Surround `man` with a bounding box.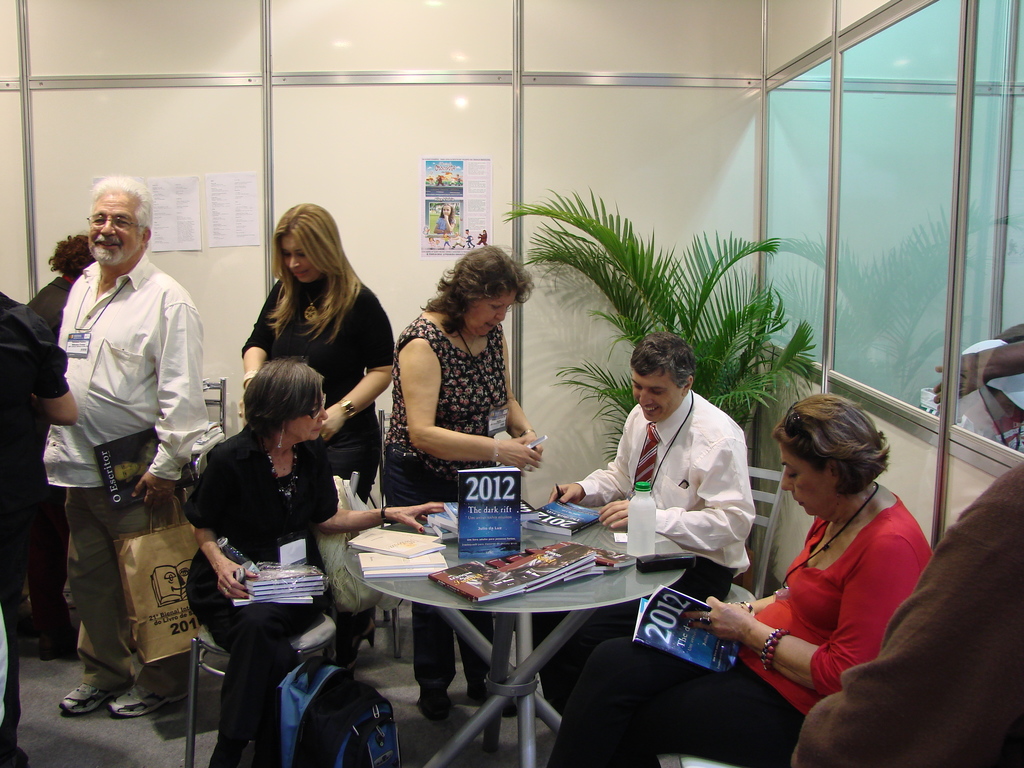
l=0, t=302, r=77, b=767.
